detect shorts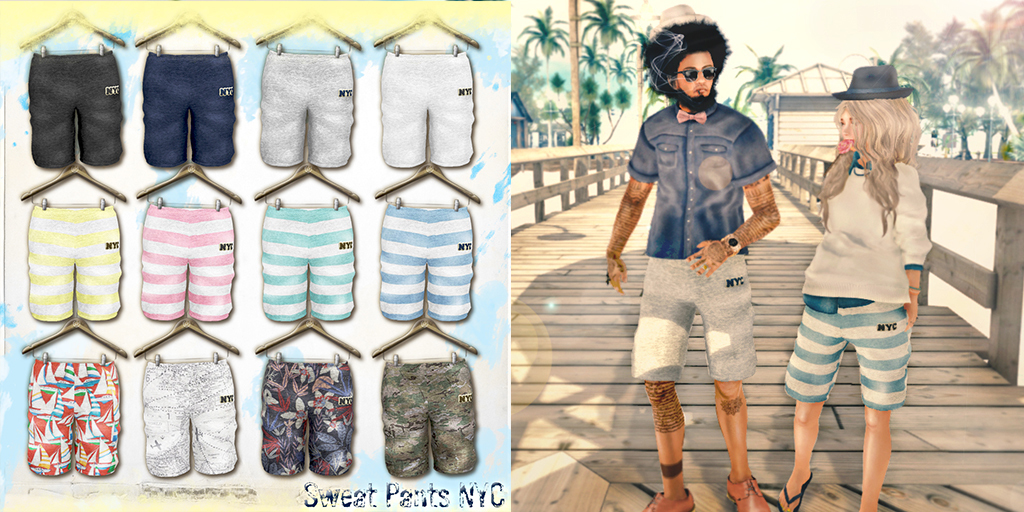
pyautogui.locateOnScreen(142, 52, 240, 169)
